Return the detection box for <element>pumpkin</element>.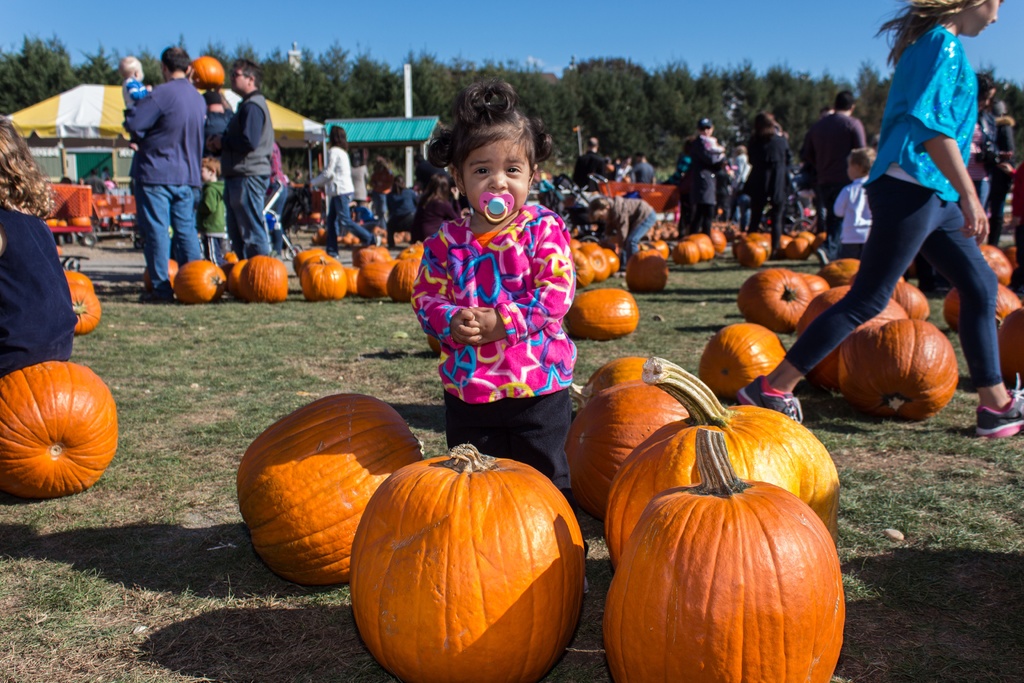
select_region(590, 354, 652, 405).
